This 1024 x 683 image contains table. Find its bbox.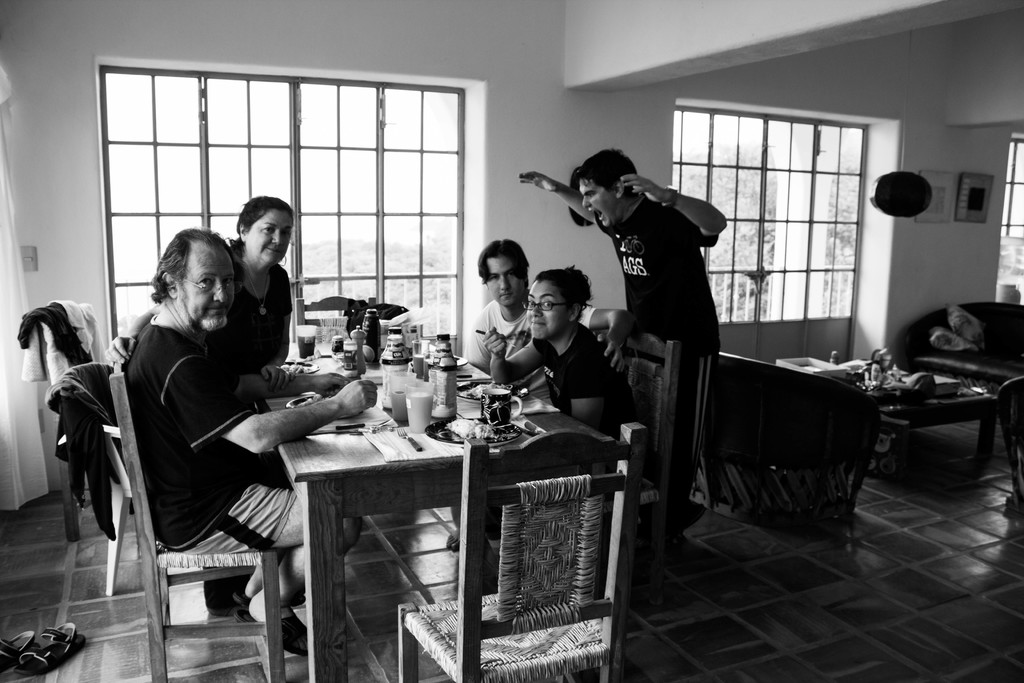
bbox=[832, 373, 992, 452].
